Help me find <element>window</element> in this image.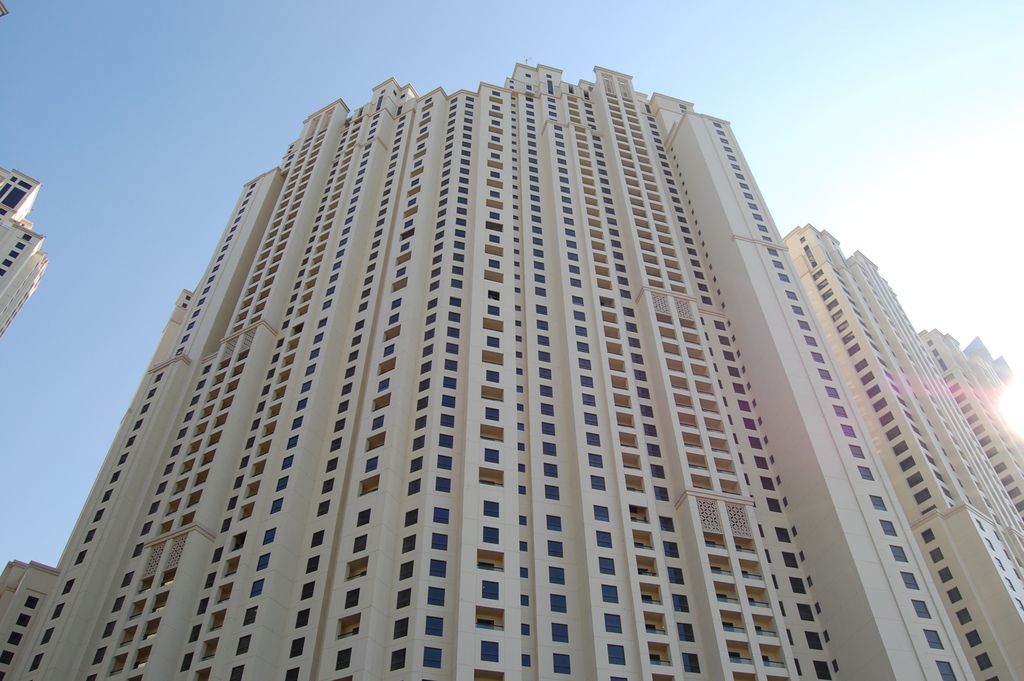
Found it: left=426, top=296, right=437, bottom=311.
